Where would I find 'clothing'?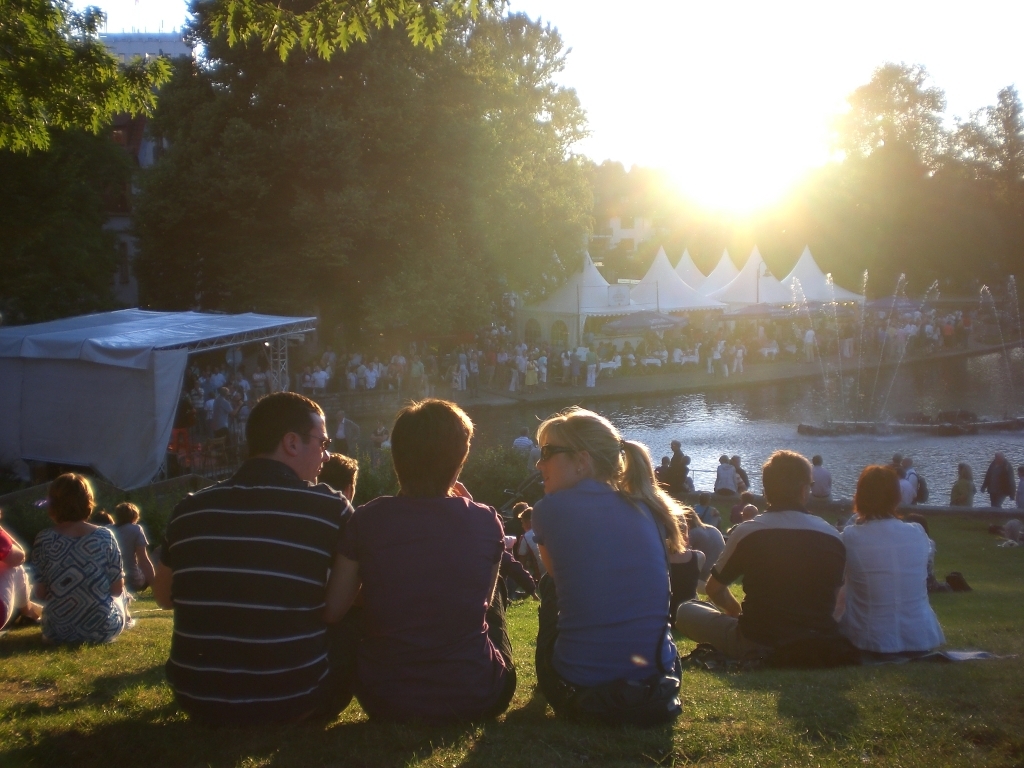
At box(901, 474, 912, 503).
